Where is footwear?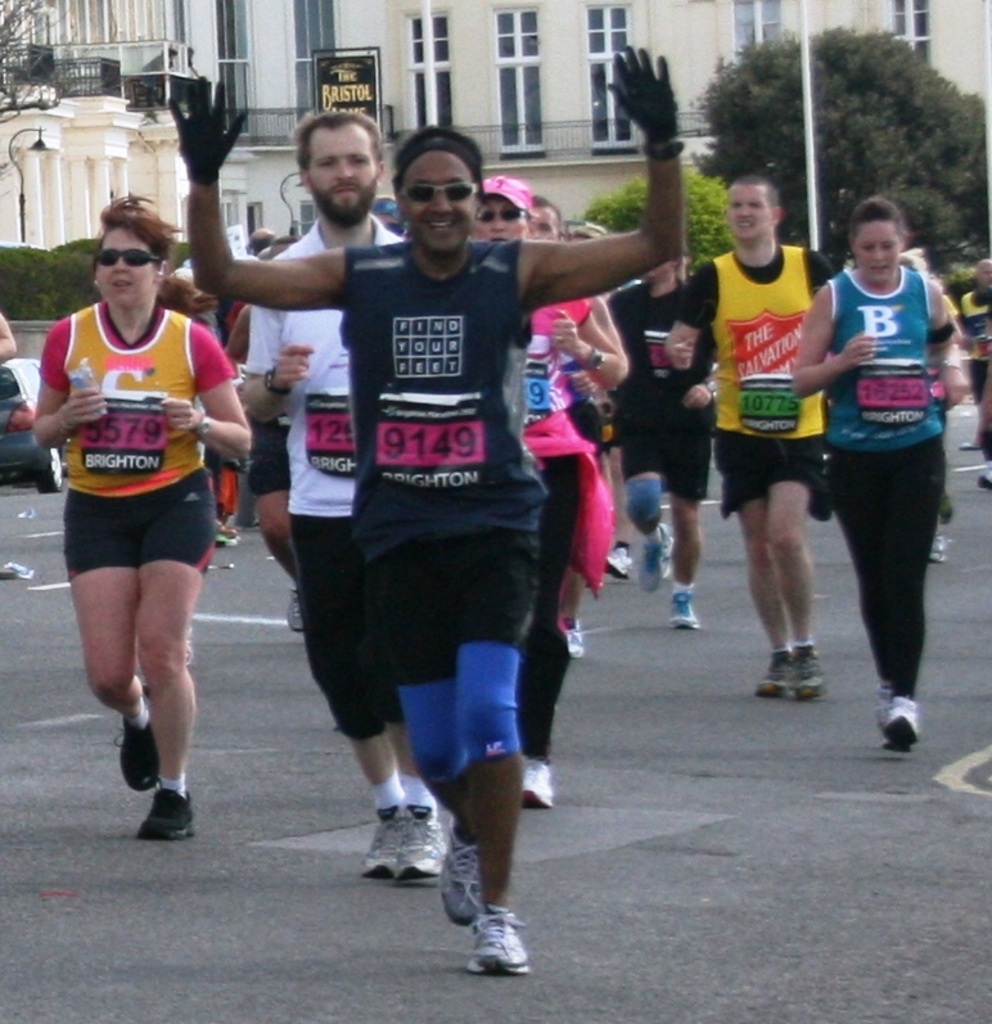
<region>364, 808, 411, 874</region>.
